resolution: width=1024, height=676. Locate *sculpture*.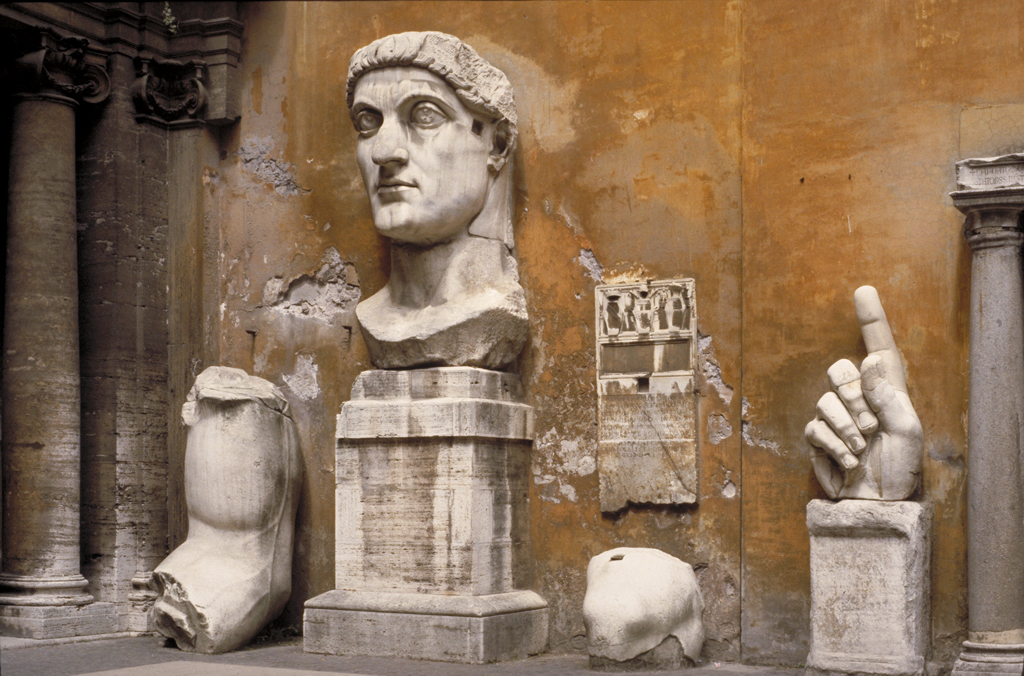
(x1=351, y1=31, x2=536, y2=366).
